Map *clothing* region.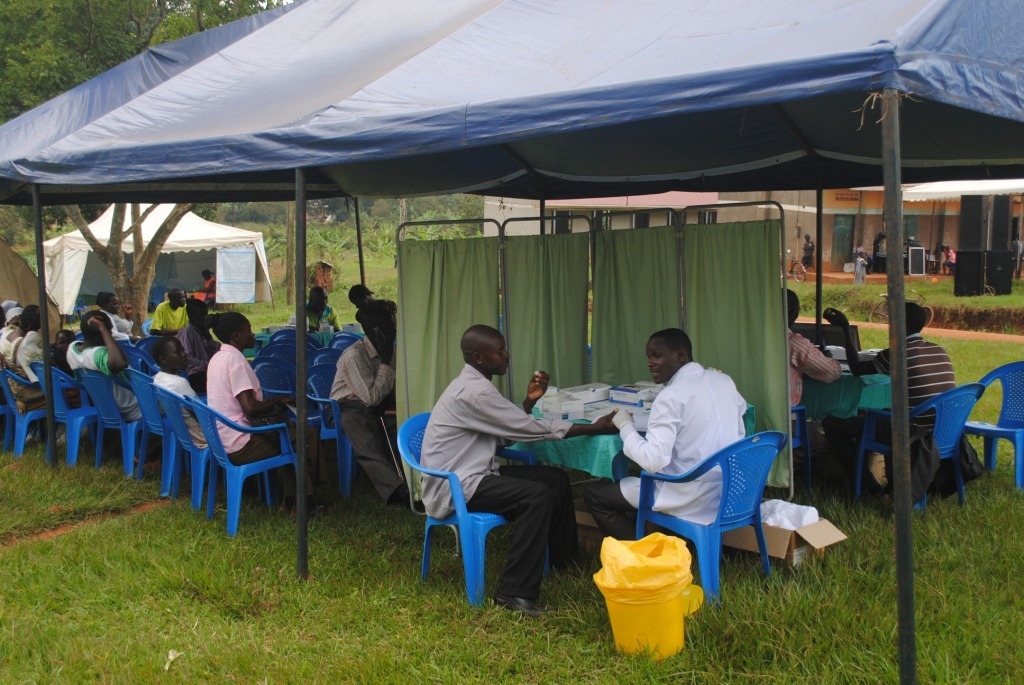
Mapped to bbox=[942, 246, 961, 267].
